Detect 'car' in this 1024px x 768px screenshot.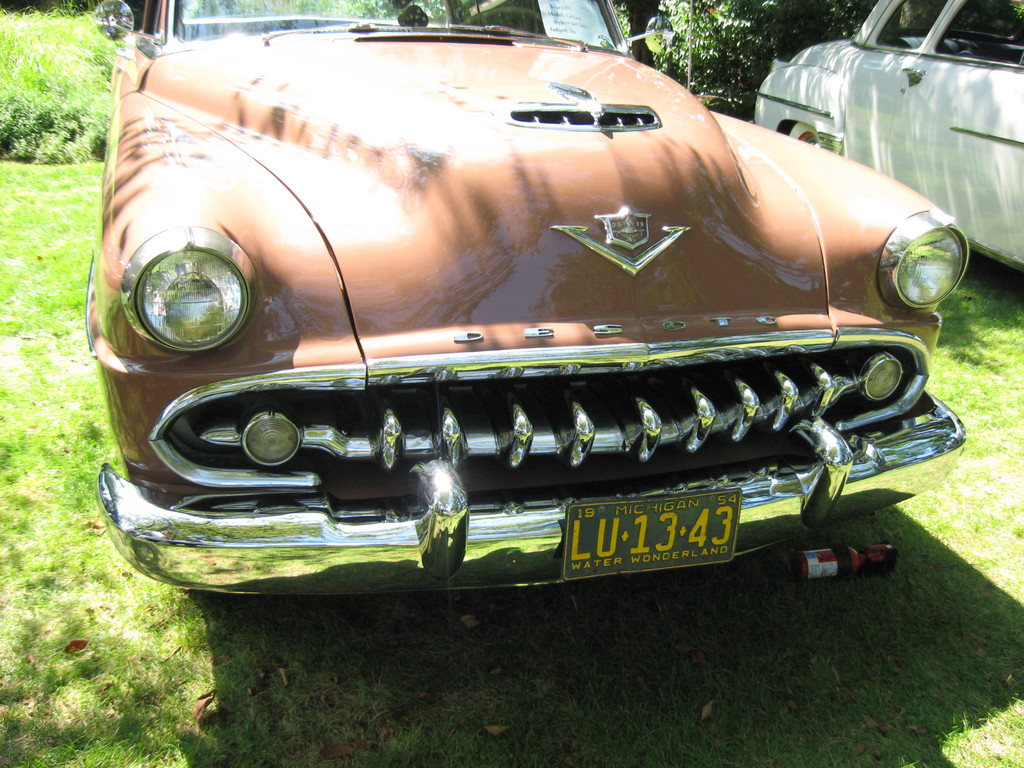
Detection: 760,0,1023,273.
